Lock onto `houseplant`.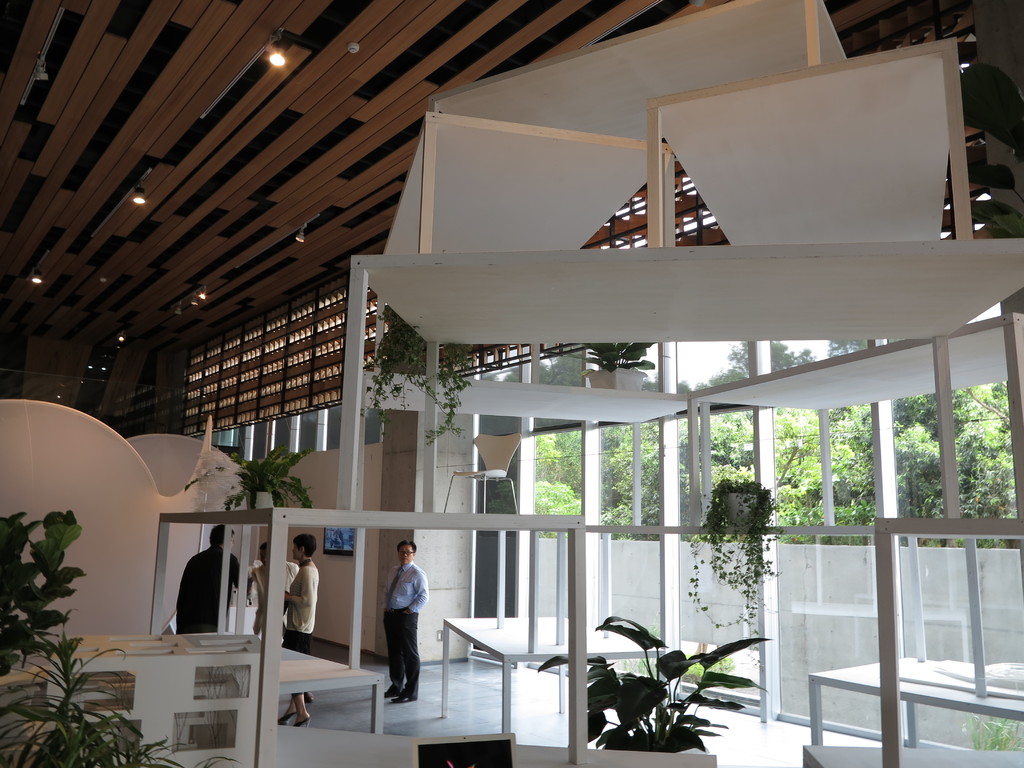
Locked: {"x1": 682, "y1": 474, "x2": 787, "y2": 631}.
